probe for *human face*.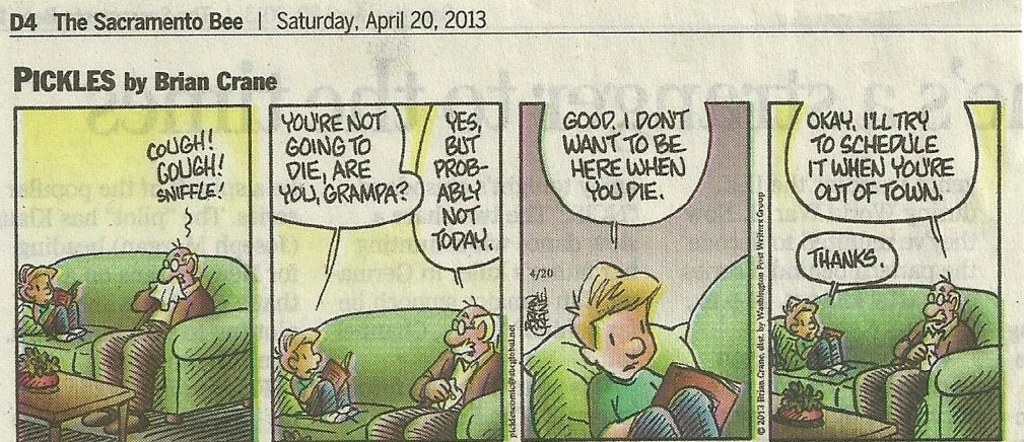
Probe result: left=923, top=286, right=955, bottom=330.
